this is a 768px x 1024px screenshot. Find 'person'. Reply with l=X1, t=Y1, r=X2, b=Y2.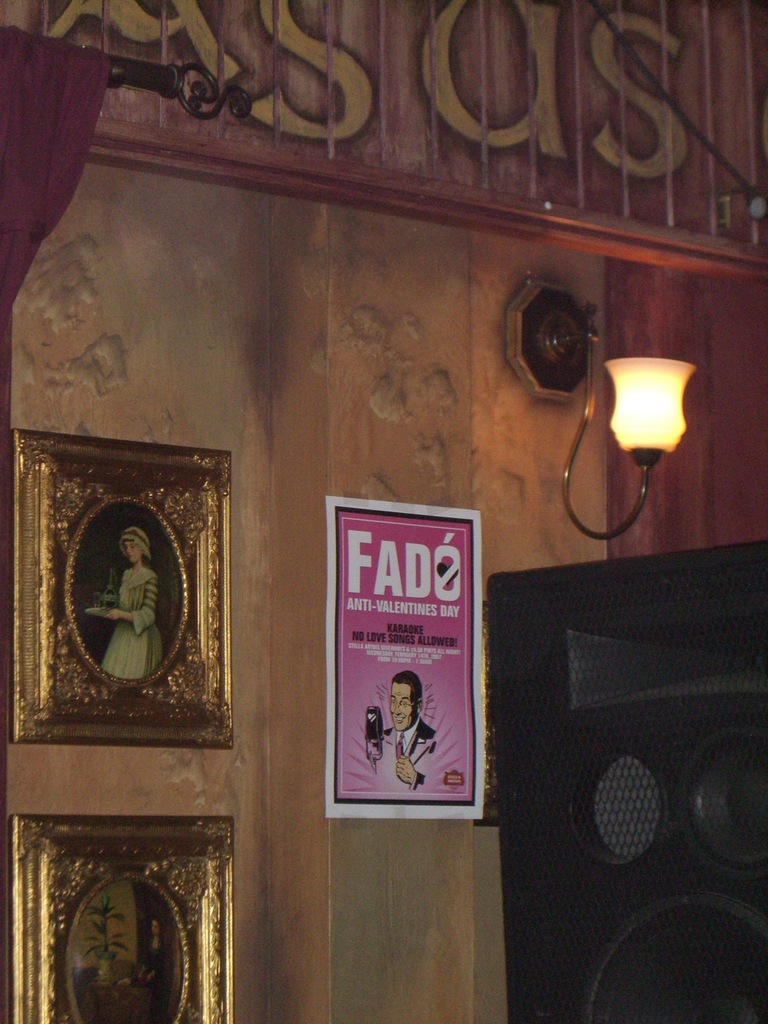
l=88, t=524, r=167, b=682.
